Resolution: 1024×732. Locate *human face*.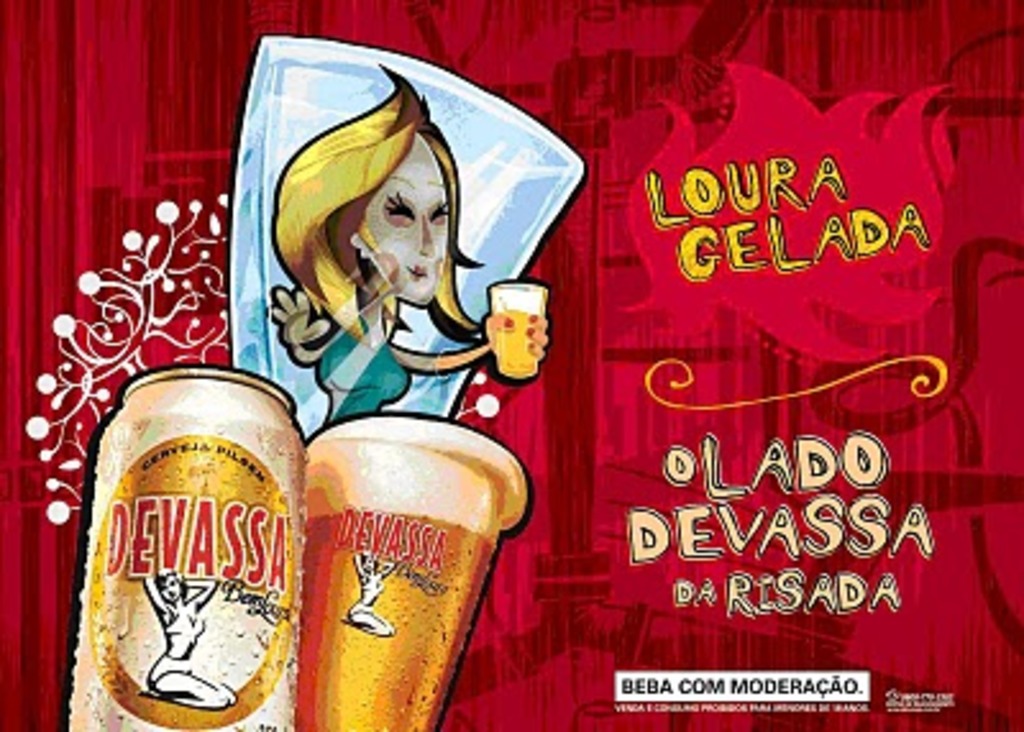
detection(343, 138, 448, 302).
